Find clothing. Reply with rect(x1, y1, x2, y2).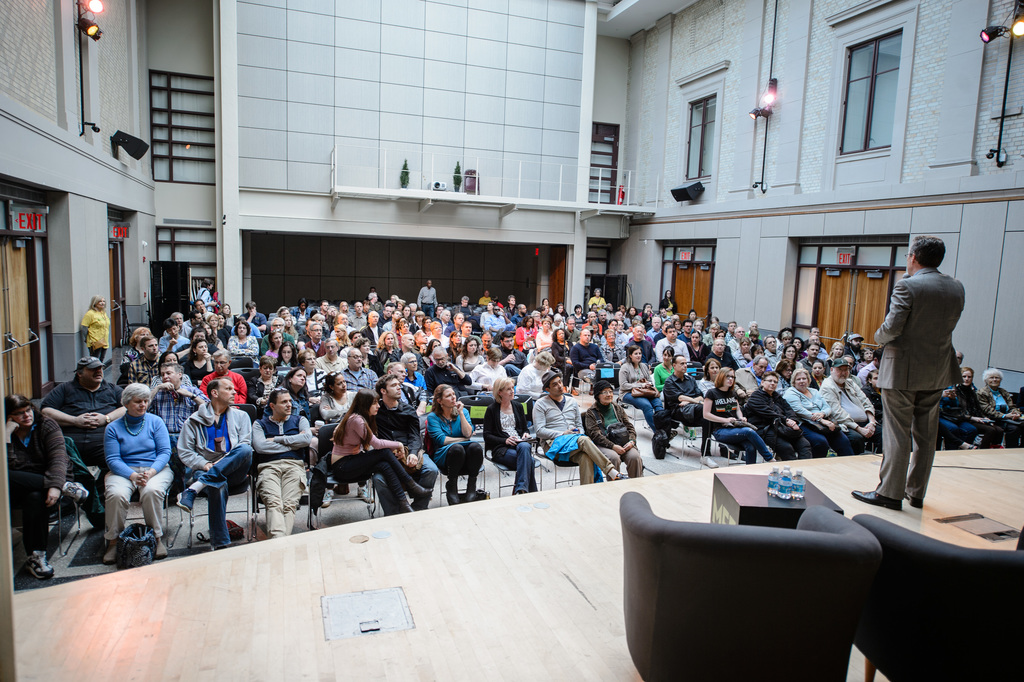
rect(430, 361, 466, 392).
